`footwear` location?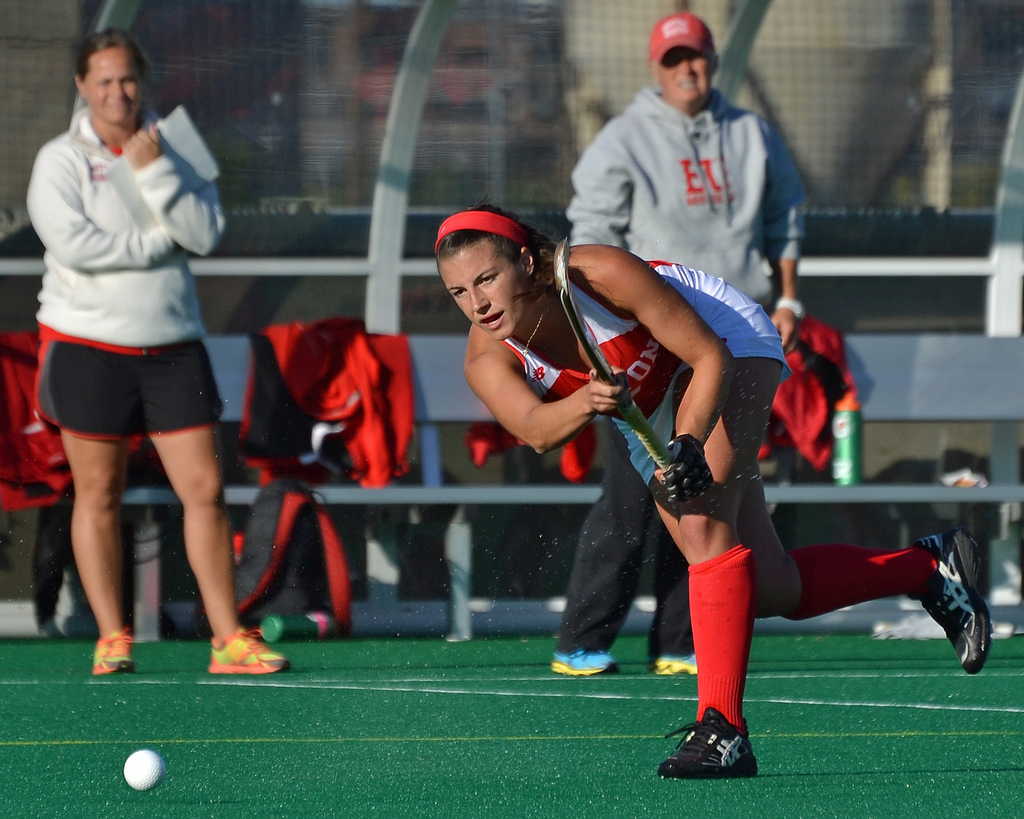
(653,708,765,778)
